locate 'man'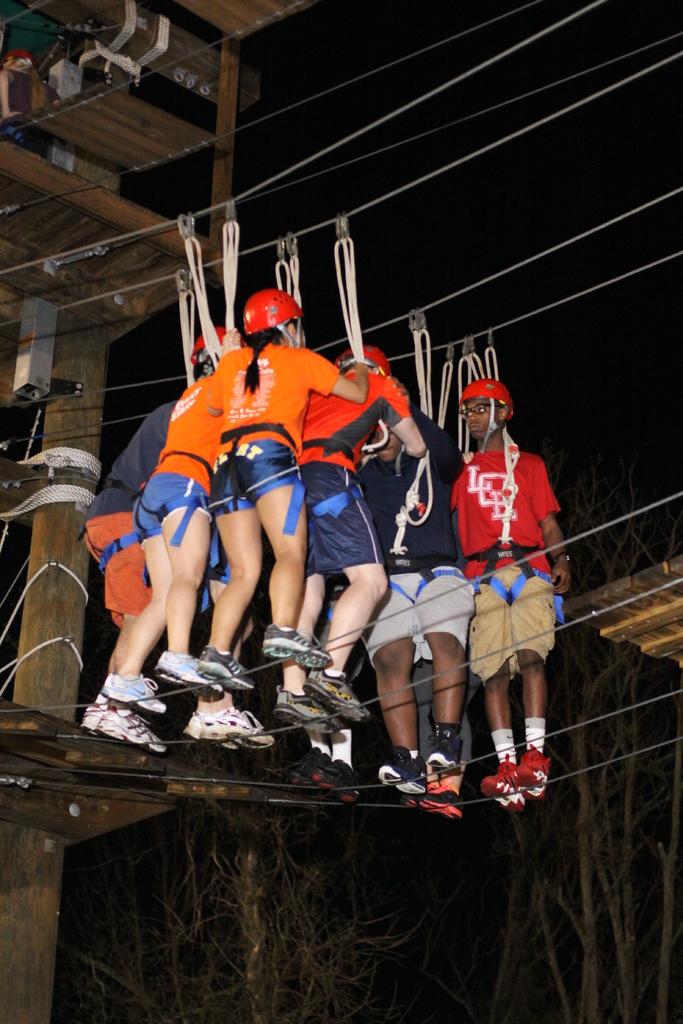
crop(273, 342, 425, 734)
